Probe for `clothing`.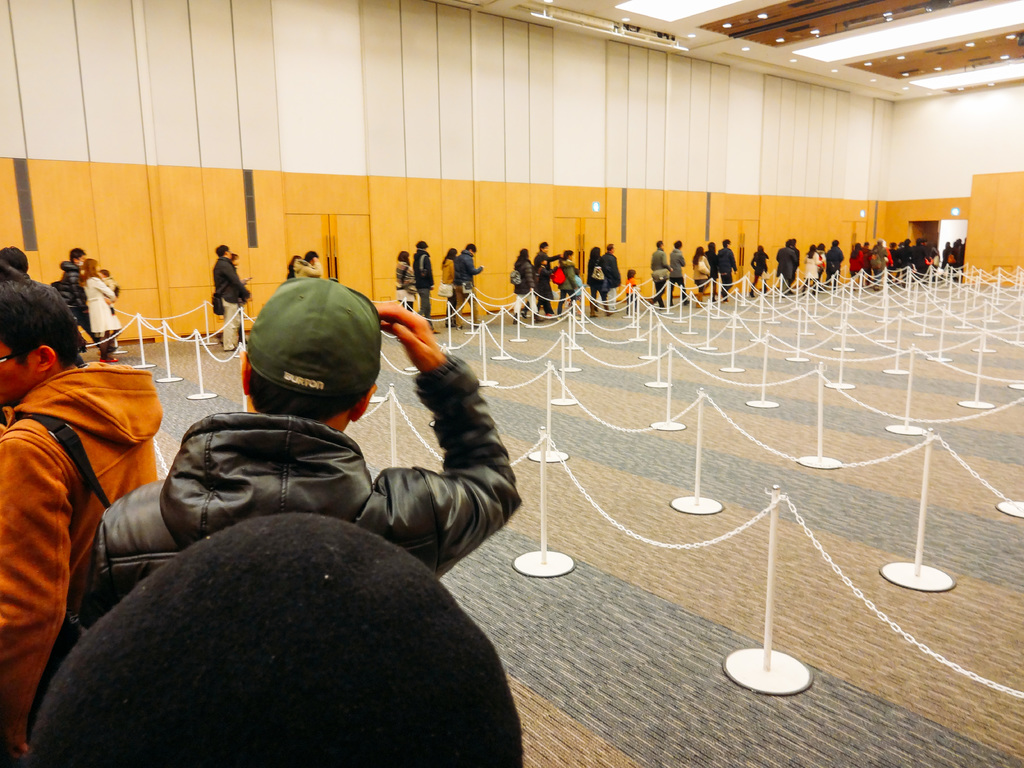
Probe result: 452, 250, 483, 326.
